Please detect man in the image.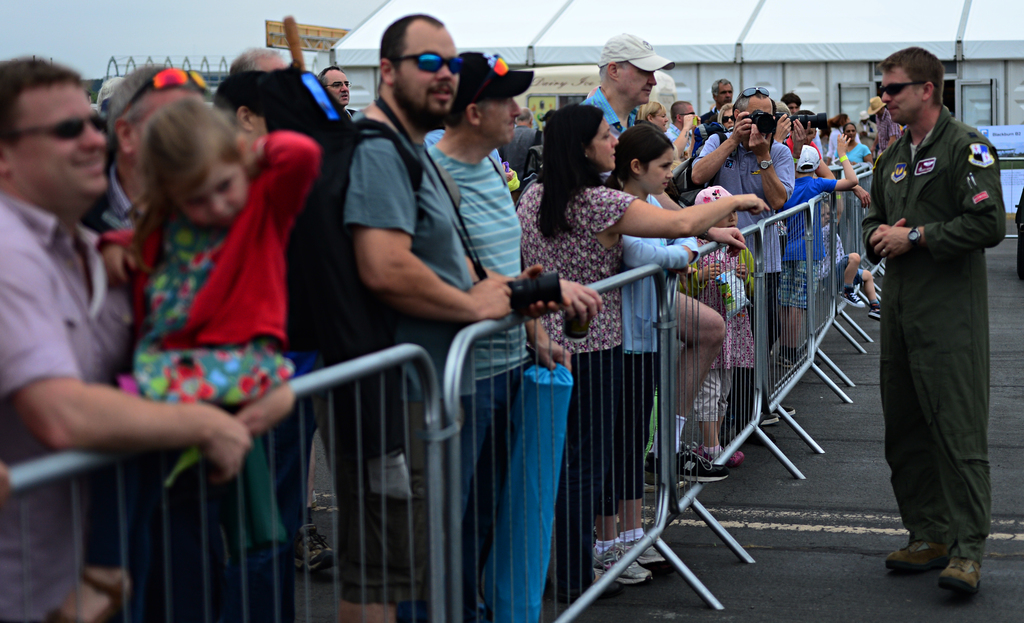
x1=853, y1=61, x2=1004, y2=599.
